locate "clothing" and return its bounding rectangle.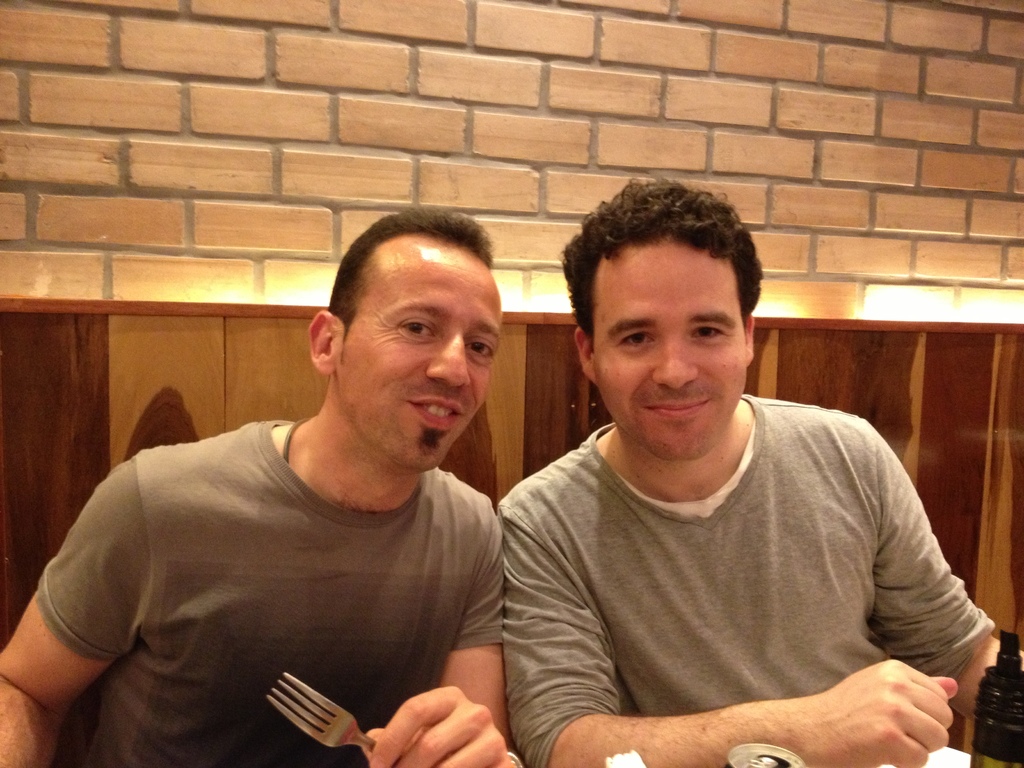
488/369/991/764.
